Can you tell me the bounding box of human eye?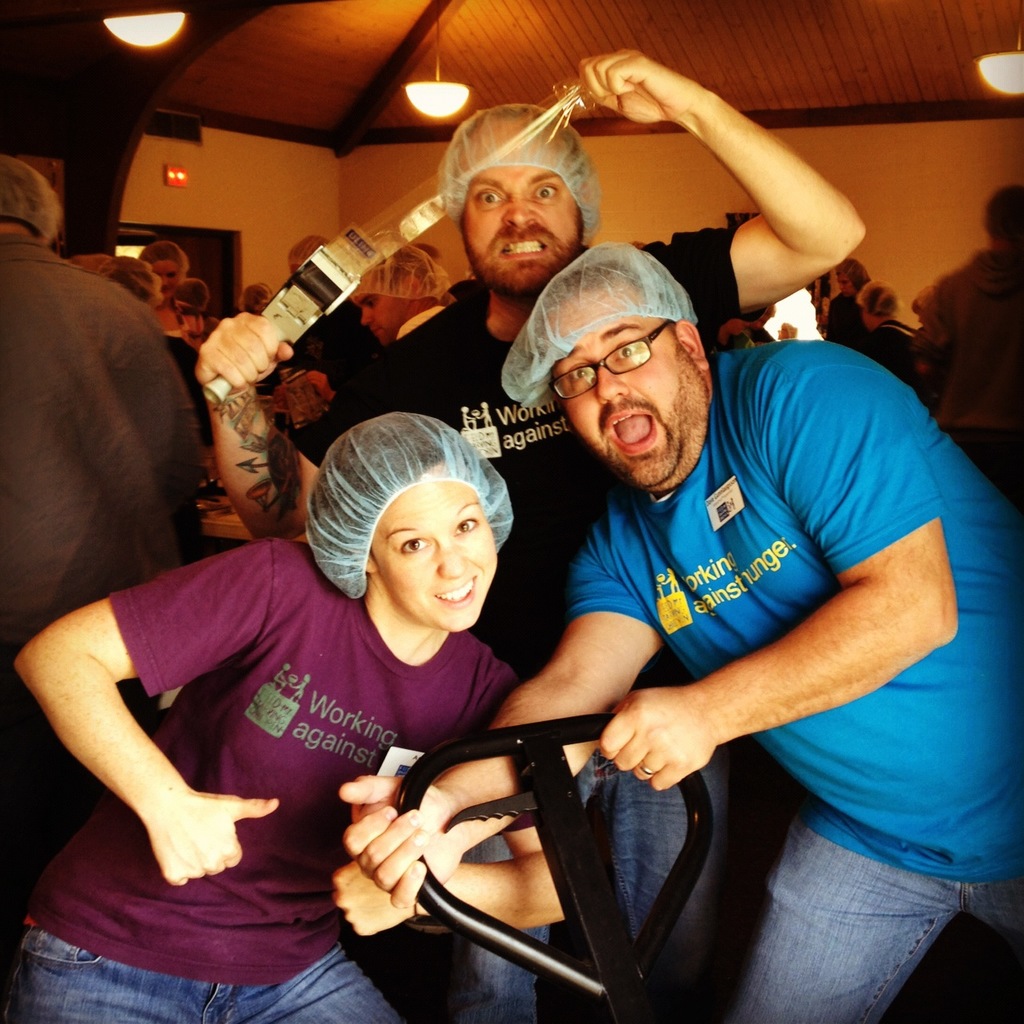
detection(470, 188, 500, 209).
